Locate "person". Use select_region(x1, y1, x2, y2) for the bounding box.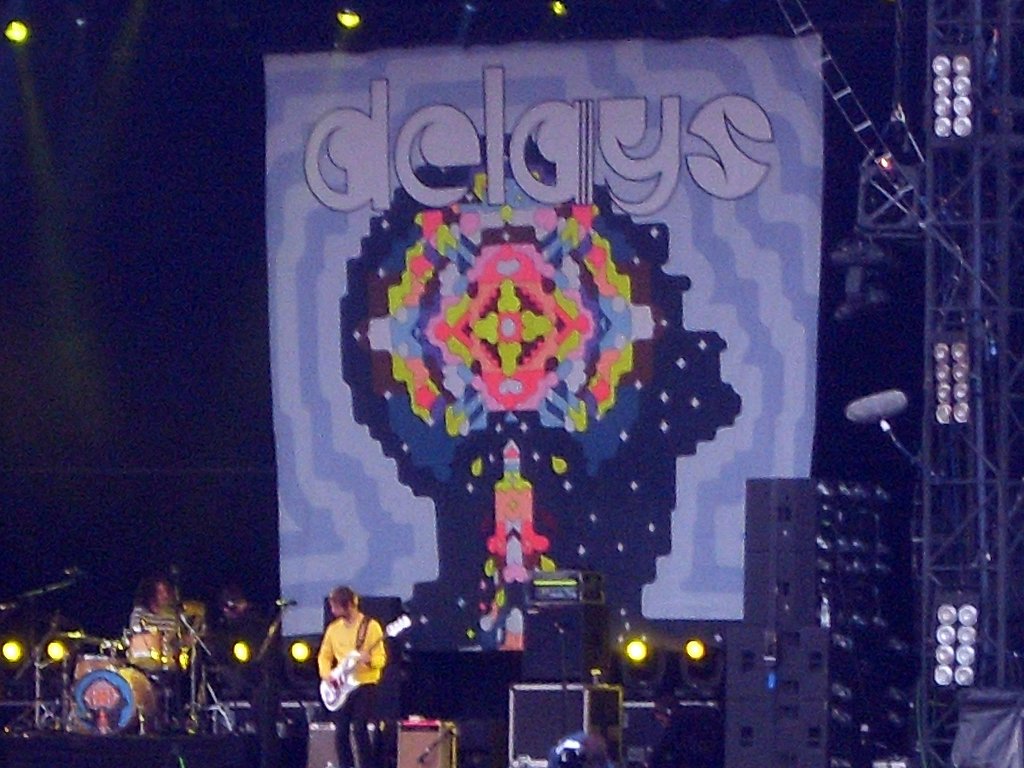
select_region(136, 584, 197, 707).
